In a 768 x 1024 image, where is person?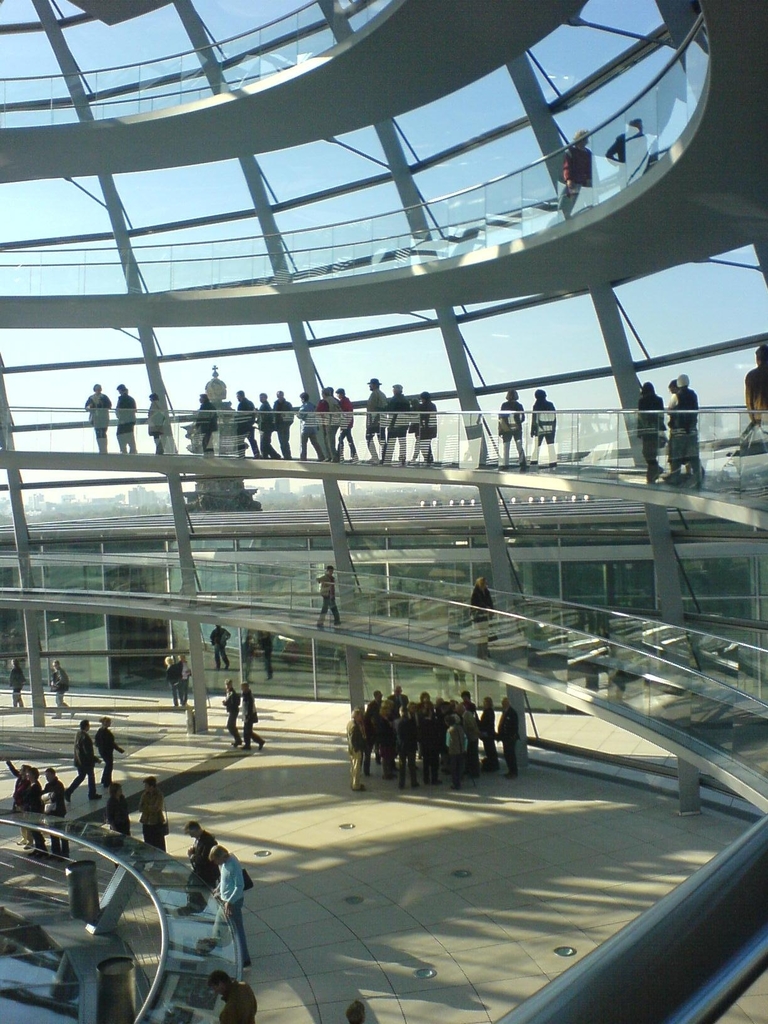
rect(237, 680, 267, 751).
